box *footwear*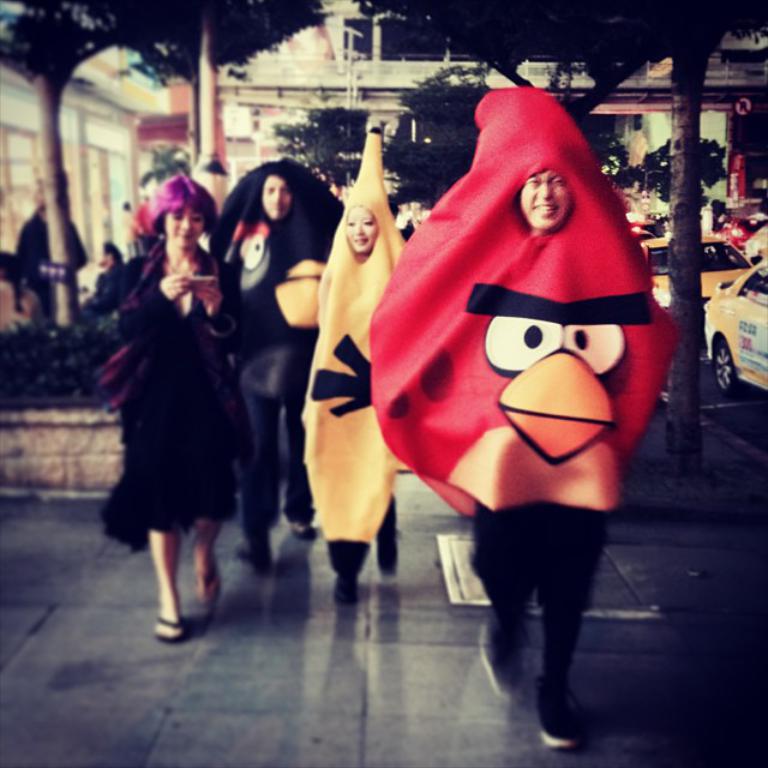
select_region(336, 572, 358, 612)
